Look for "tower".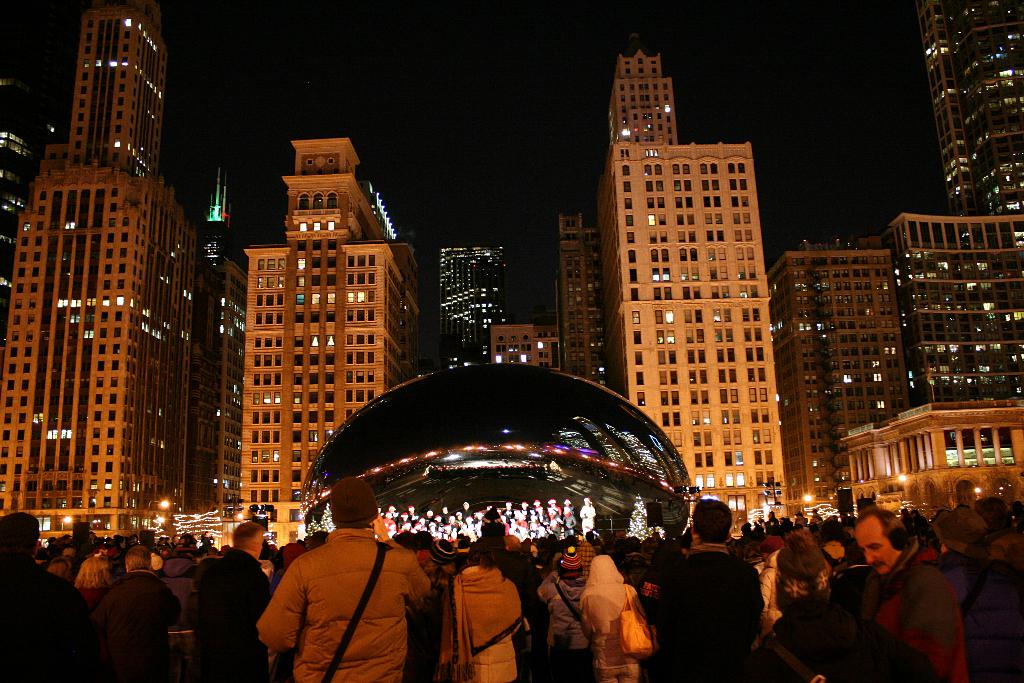
Found: Rect(604, 15, 783, 537).
